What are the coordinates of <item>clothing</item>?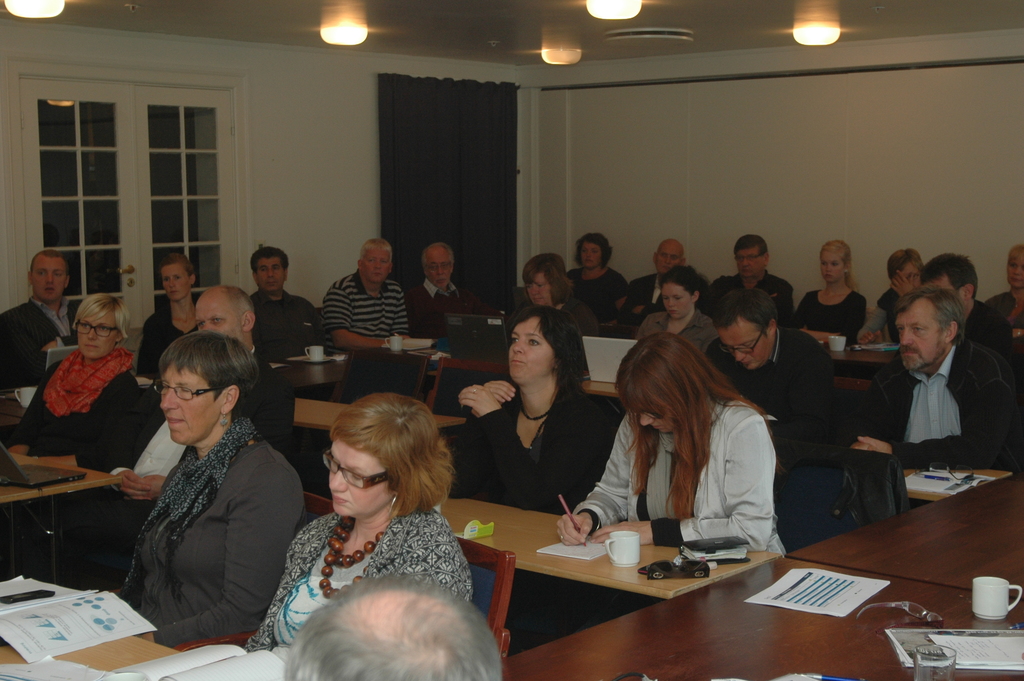
250,293,333,361.
